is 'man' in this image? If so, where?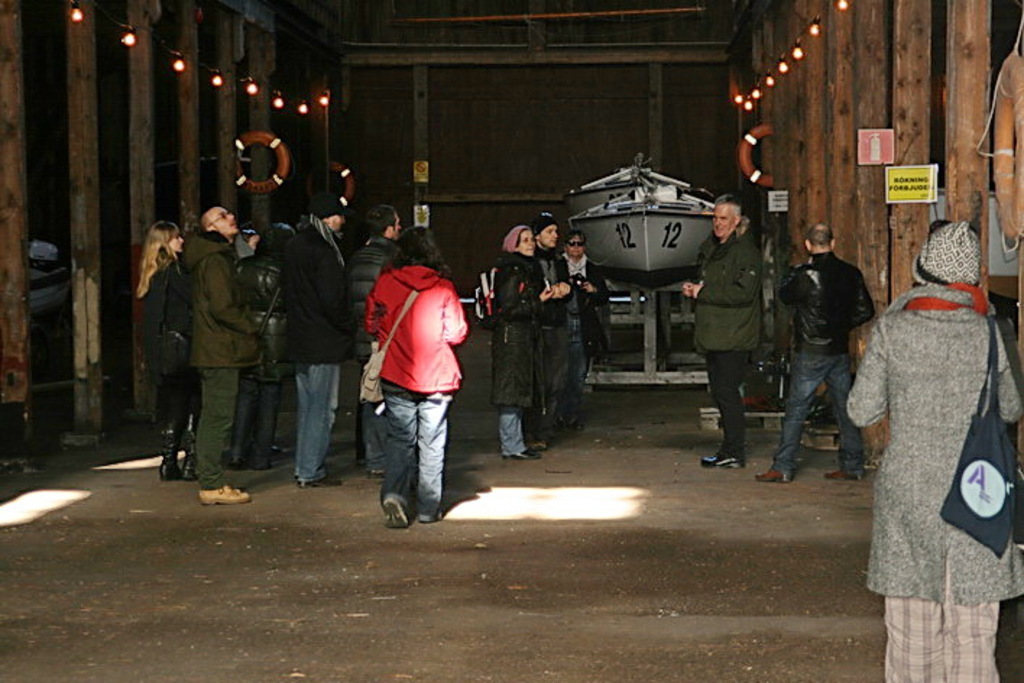
Yes, at region(529, 219, 573, 444).
